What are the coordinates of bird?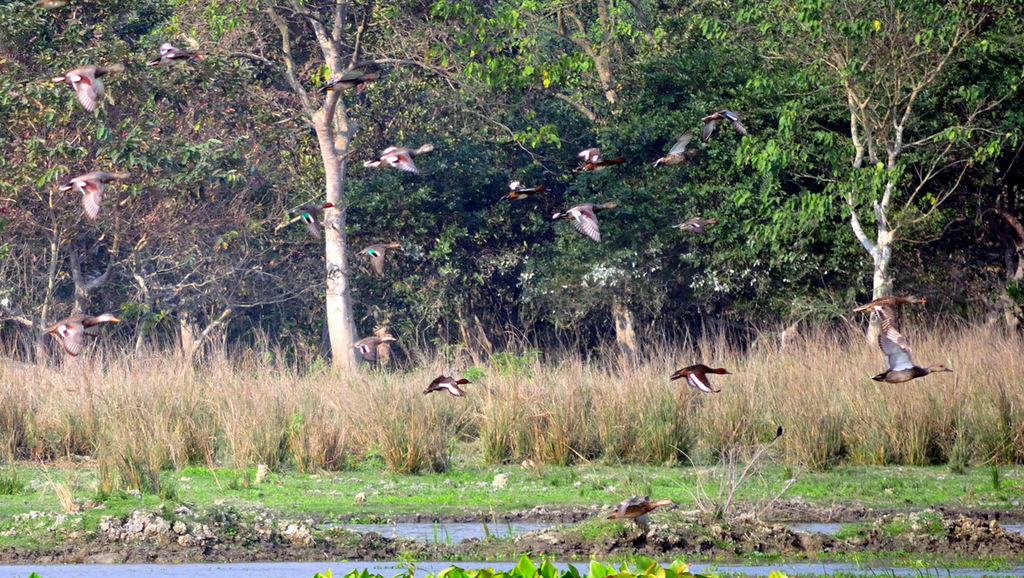
x1=702, y1=104, x2=745, y2=141.
